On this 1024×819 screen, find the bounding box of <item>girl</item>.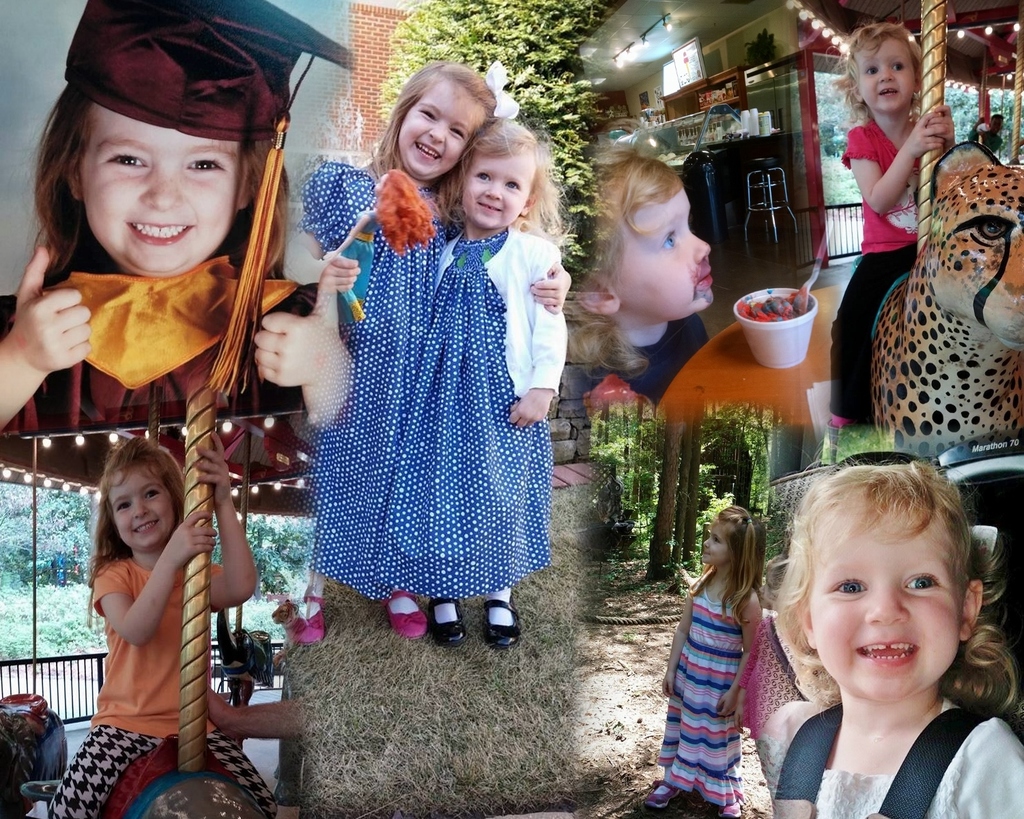
Bounding box: [766,435,1020,818].
